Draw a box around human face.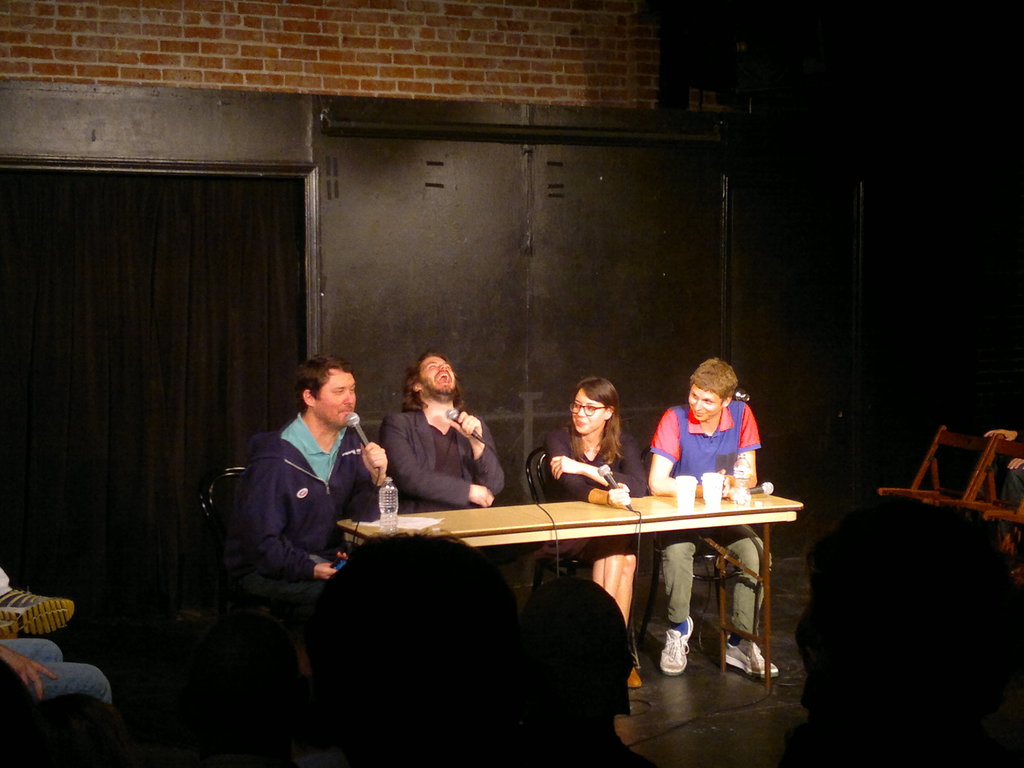
{"left": 572, "top": 388, "right": 610, "bottom": 433}.
